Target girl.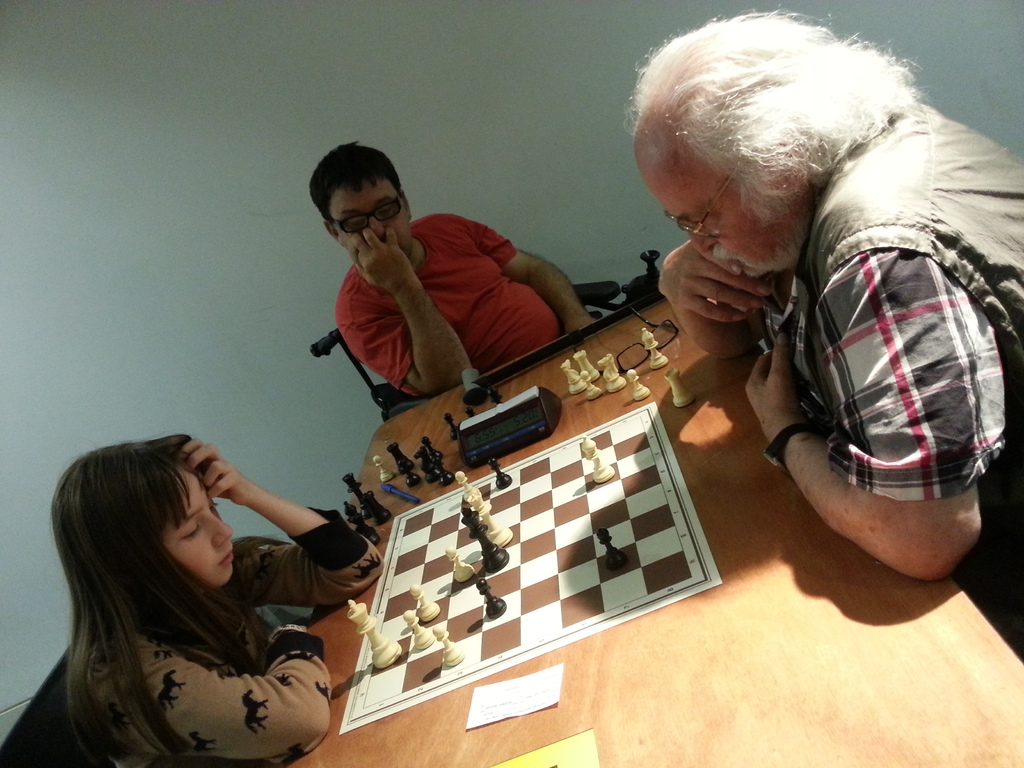
Target region: {"x1": 44, "y1": 428, "x2": 386, "y2": 767}.
